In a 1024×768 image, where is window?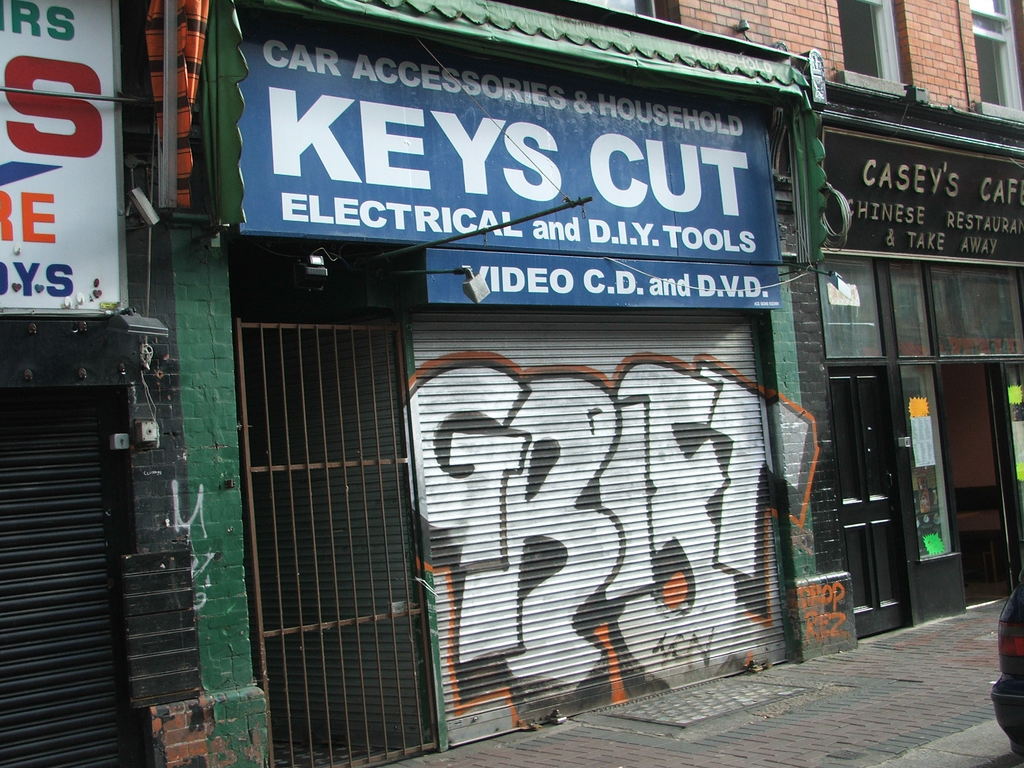
bbox(822, 252, 1023, 361).
